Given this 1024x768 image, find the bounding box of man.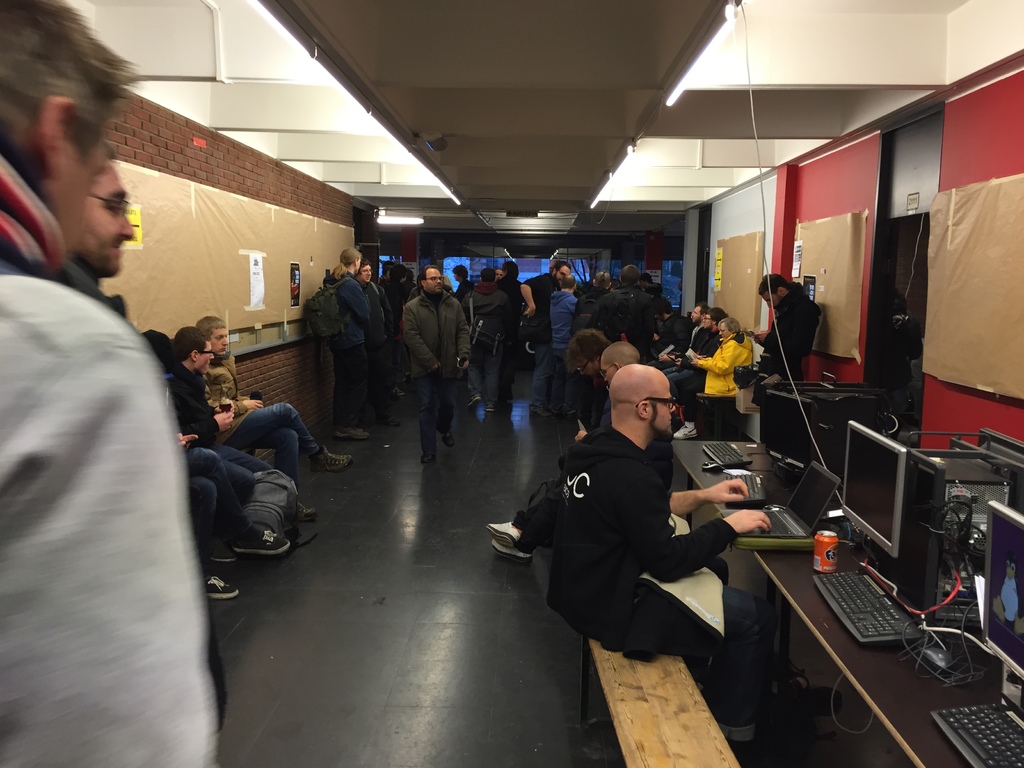
[x1=547, y1=271, x2=586, y2=422].
